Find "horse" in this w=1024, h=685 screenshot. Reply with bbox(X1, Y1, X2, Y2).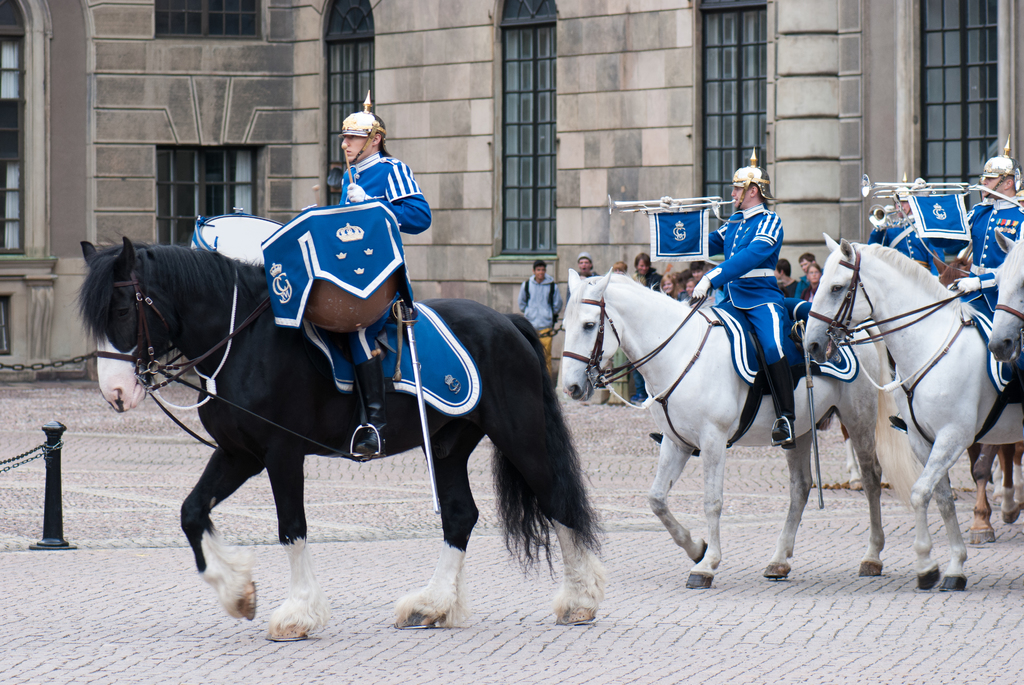
bbox(985, 230, 1023, 367).
